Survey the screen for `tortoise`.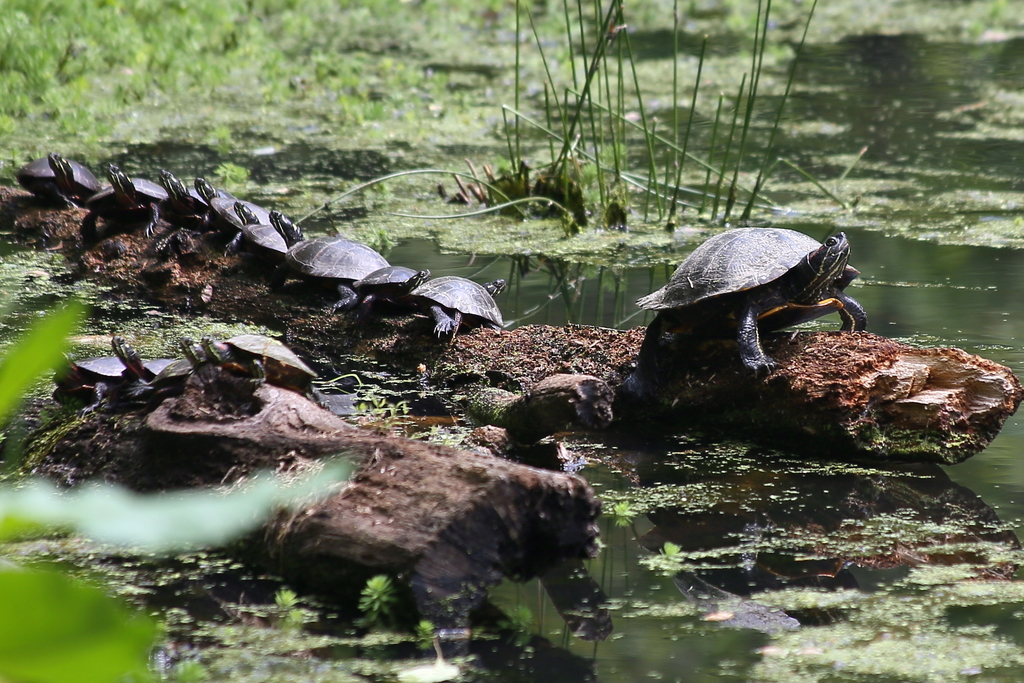
Survey found: Rect(201, 323, 317, 388).
